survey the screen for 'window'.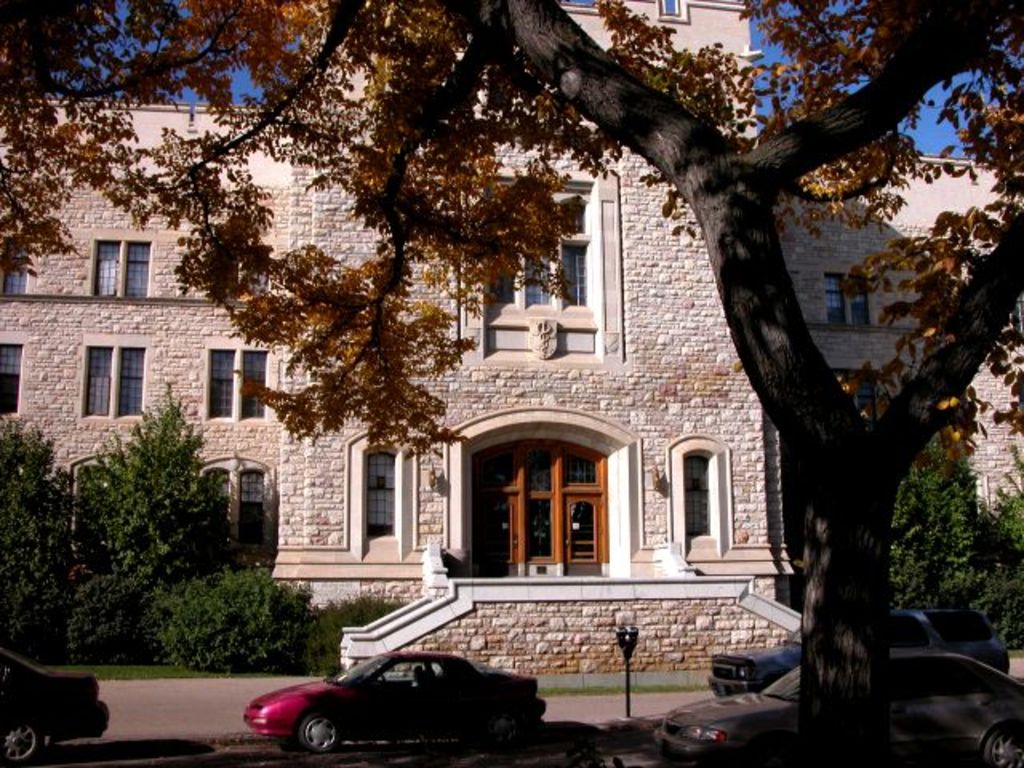
Survey found: 0:339:32:427.
